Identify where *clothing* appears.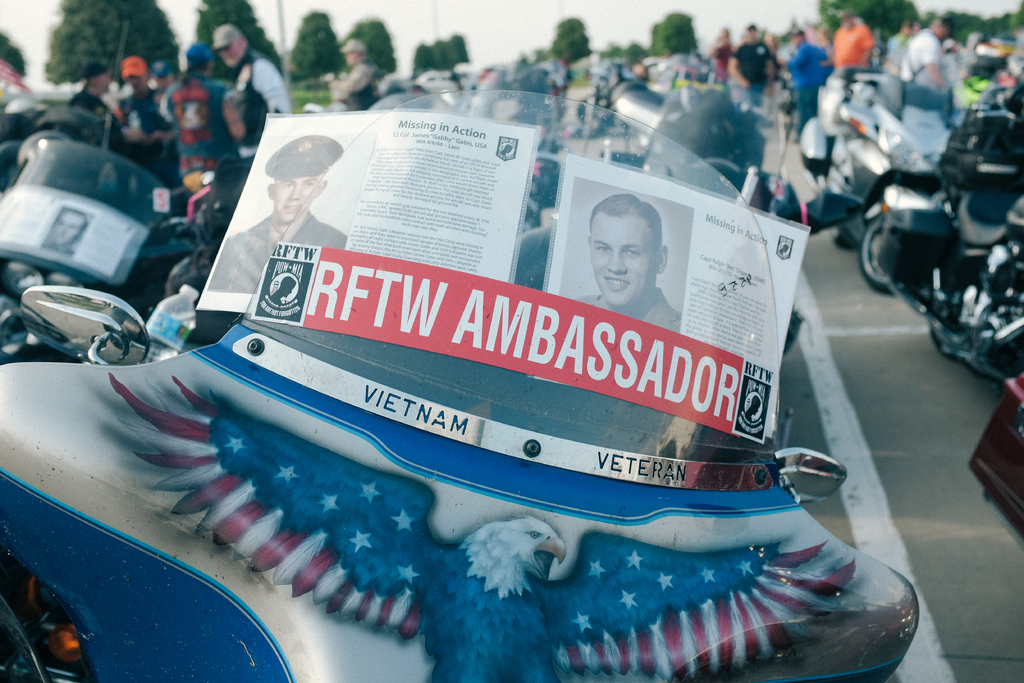
Appears at 831:15:877:73.
